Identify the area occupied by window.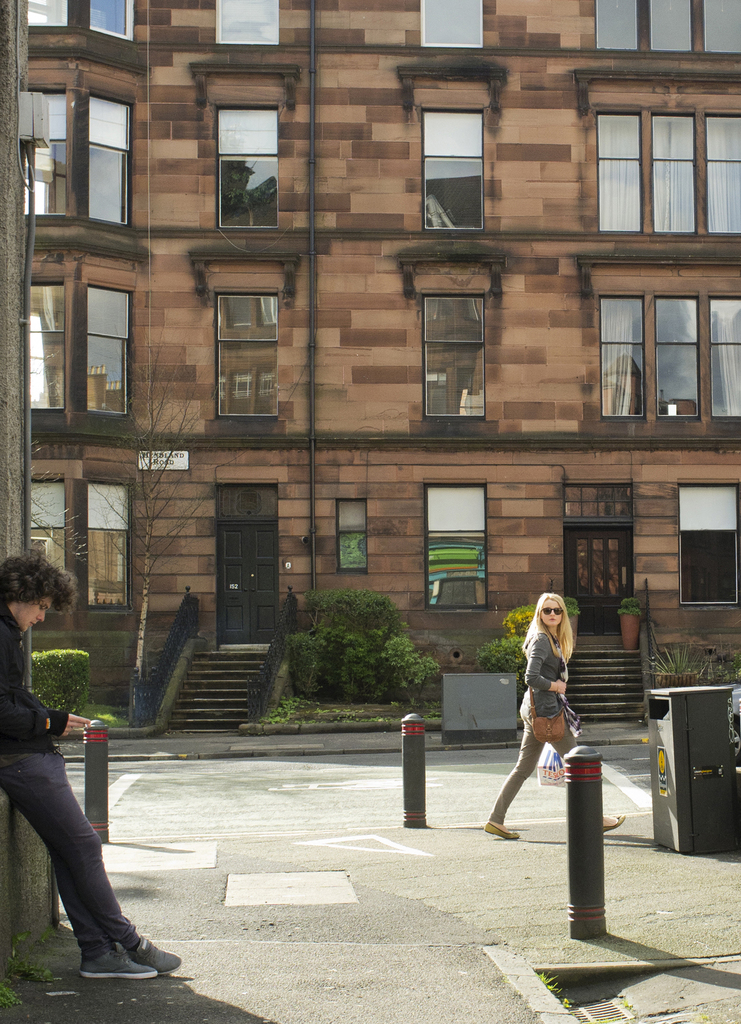
Area: [left=680, top=480, right=740, bottom=623].
